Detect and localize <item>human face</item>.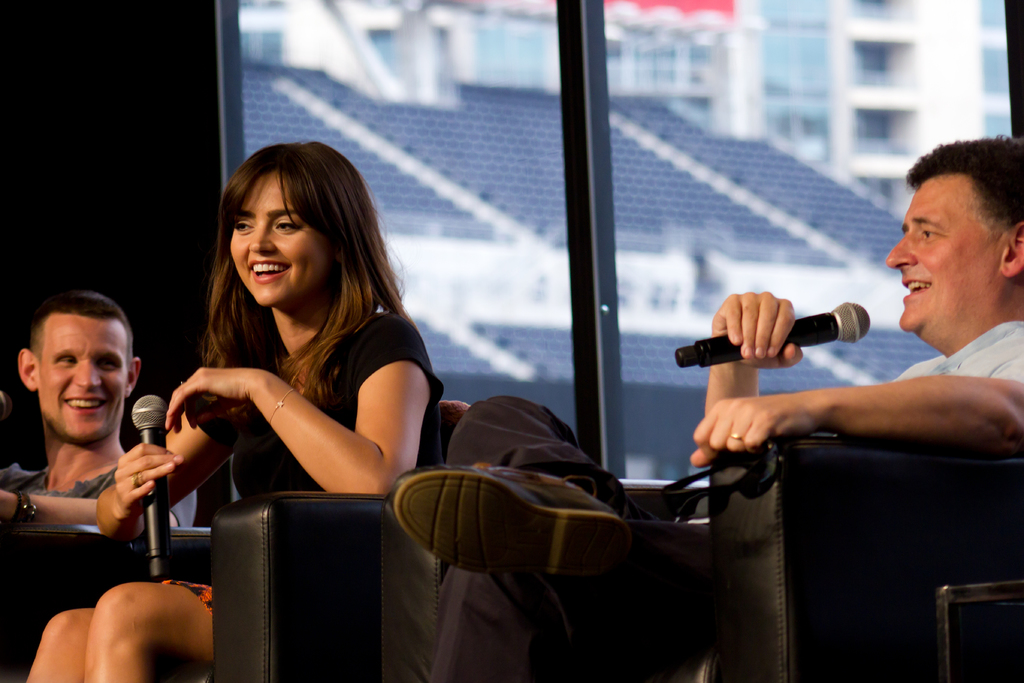
Localized at select_region(33, 315, 132, 440).
